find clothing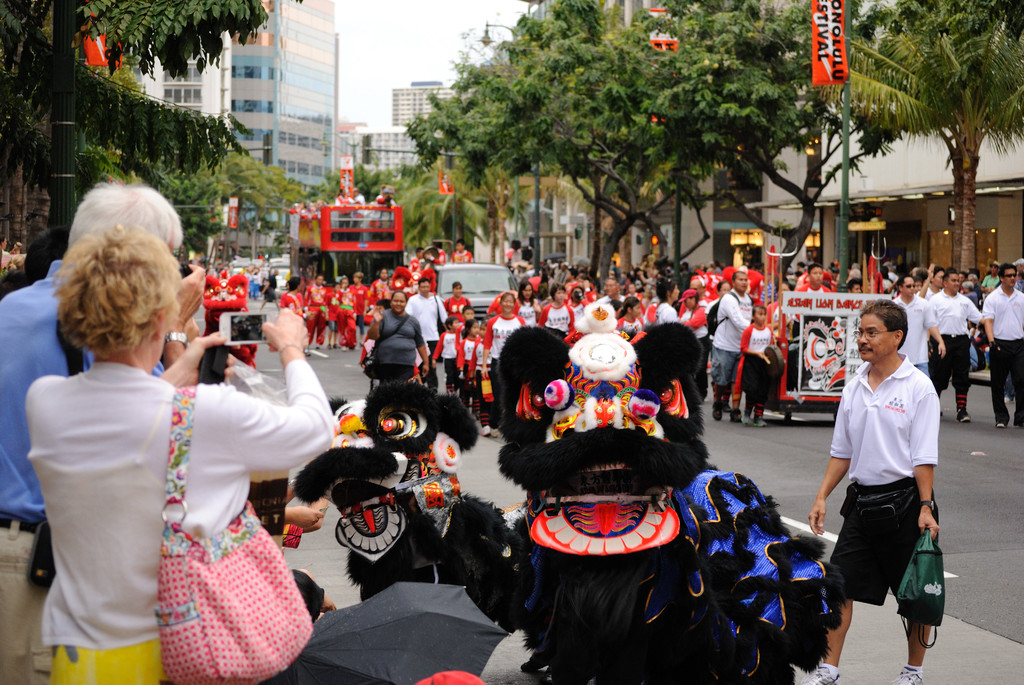
box(882, 272, 899, 293)
